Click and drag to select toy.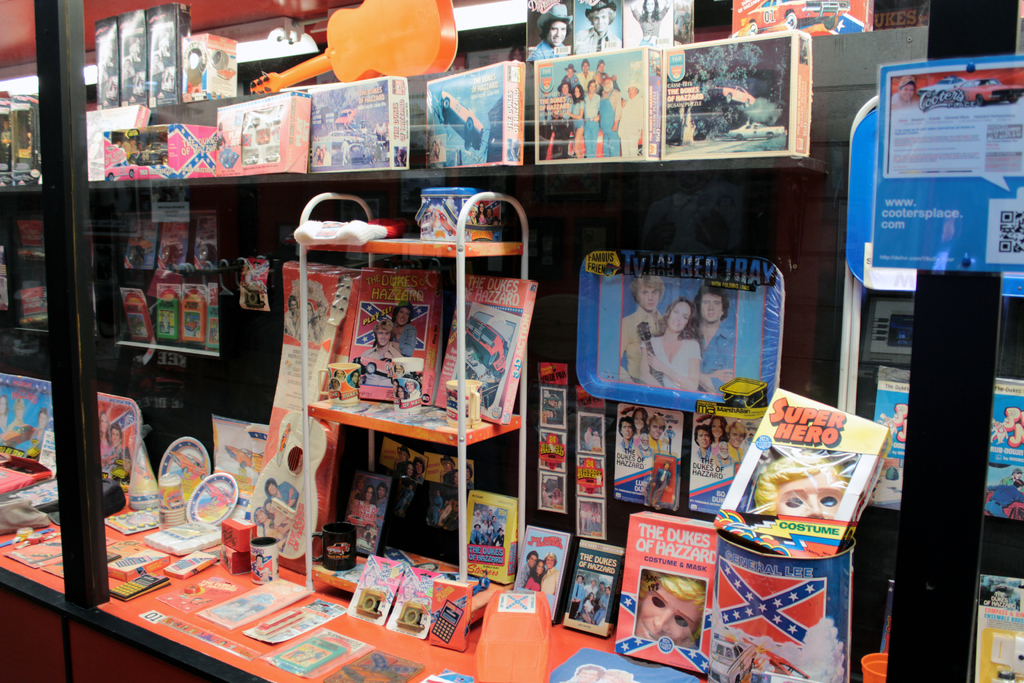
Selection: (353,586,383,620).
